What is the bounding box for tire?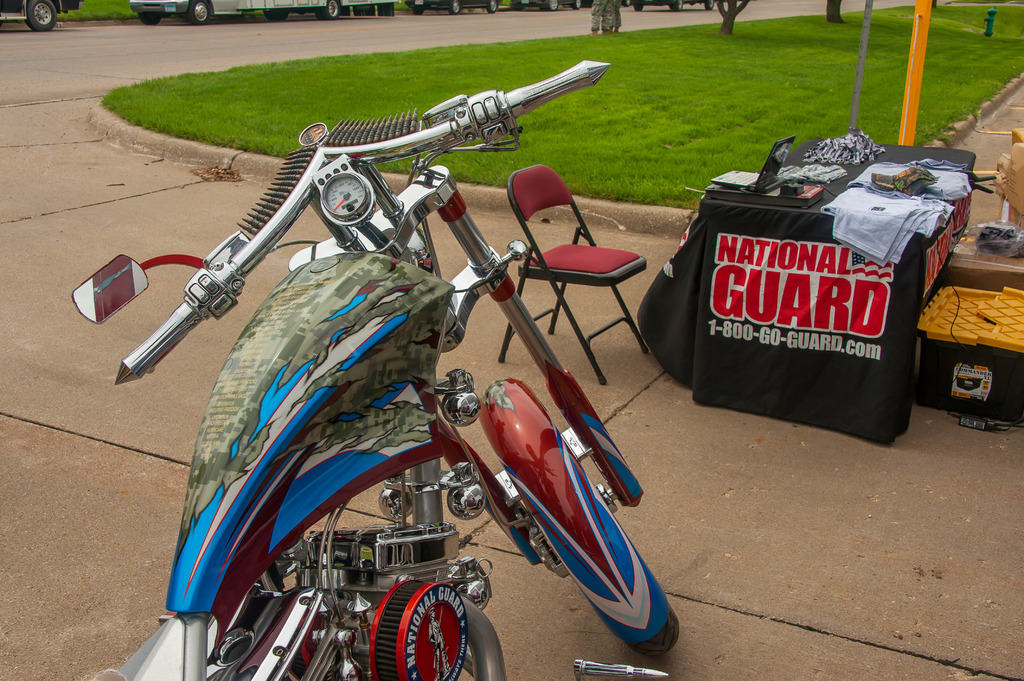
rect(541, 0, 561, 11).
